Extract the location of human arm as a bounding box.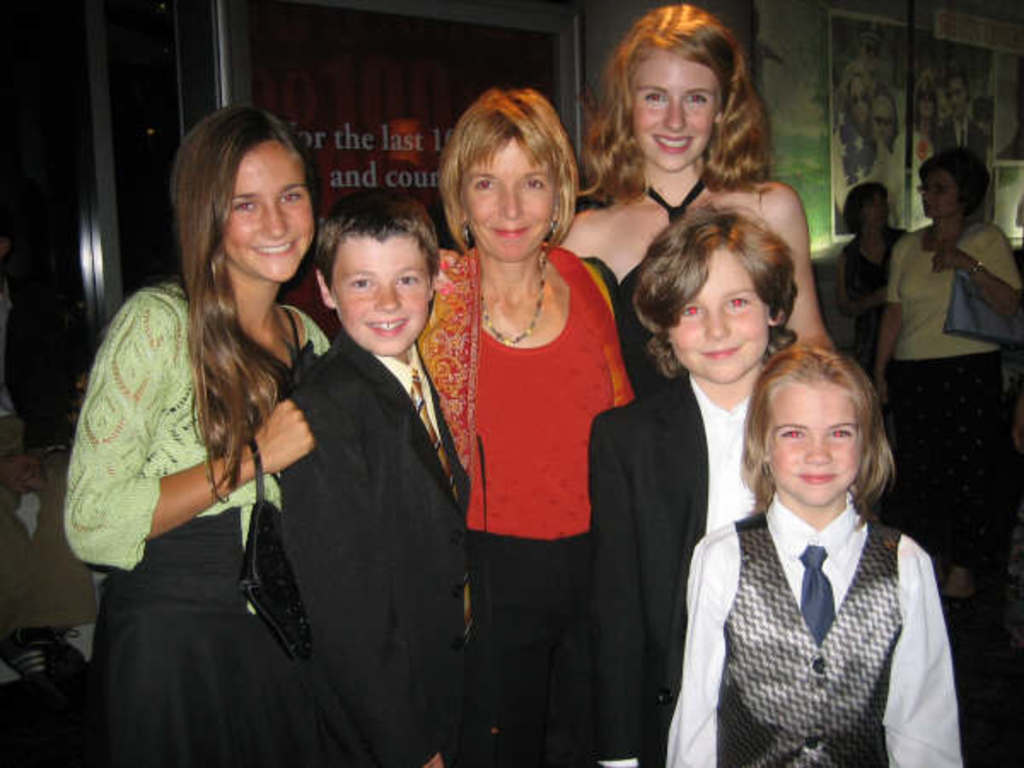
[302,326,340,379].
